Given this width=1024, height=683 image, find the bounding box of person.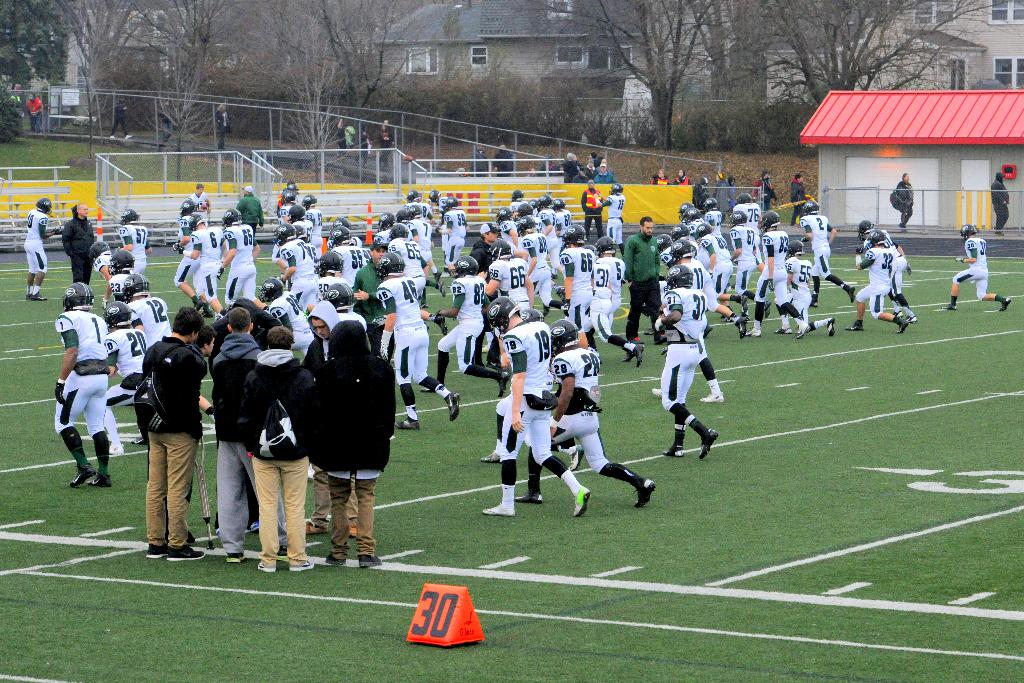
pyautogui.locateOnScreen(357, 129, 371, 161).
